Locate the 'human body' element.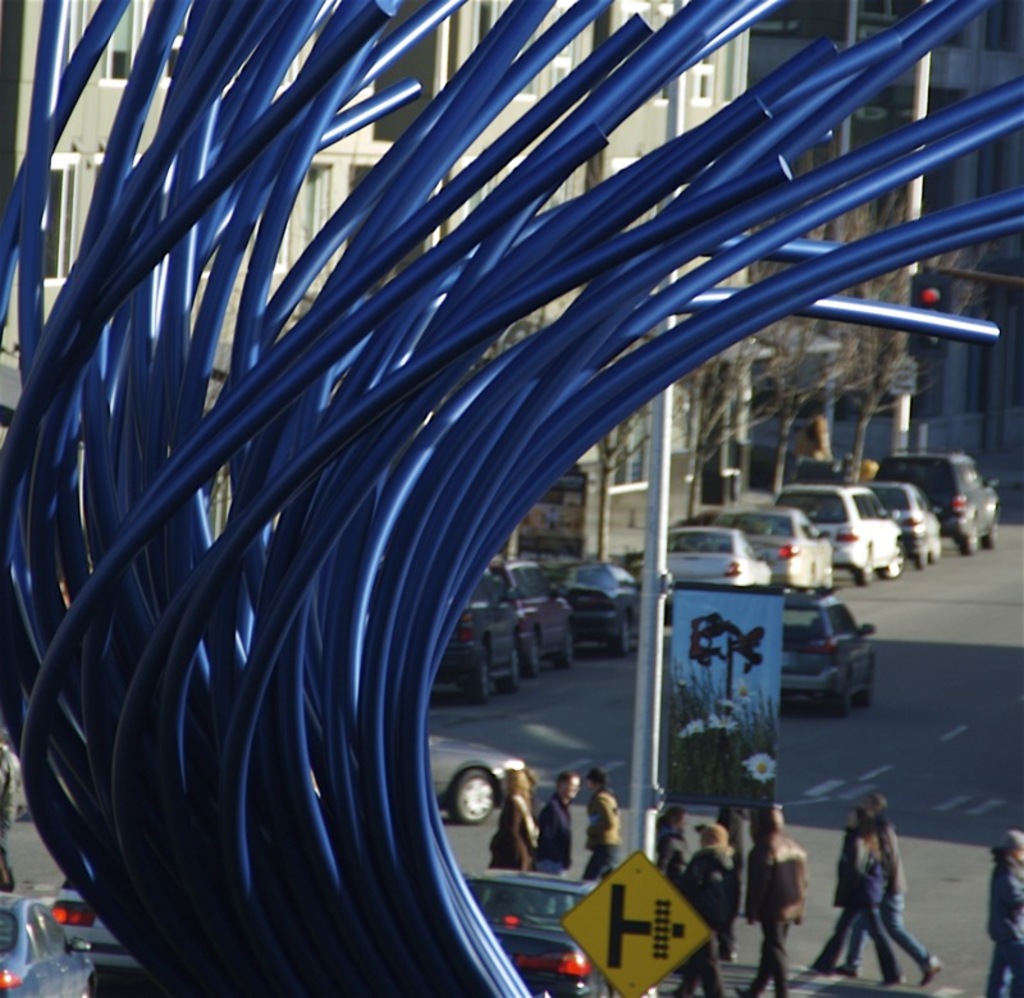
Element bbox: [left=493, top=763, right=541, bottom=874].
